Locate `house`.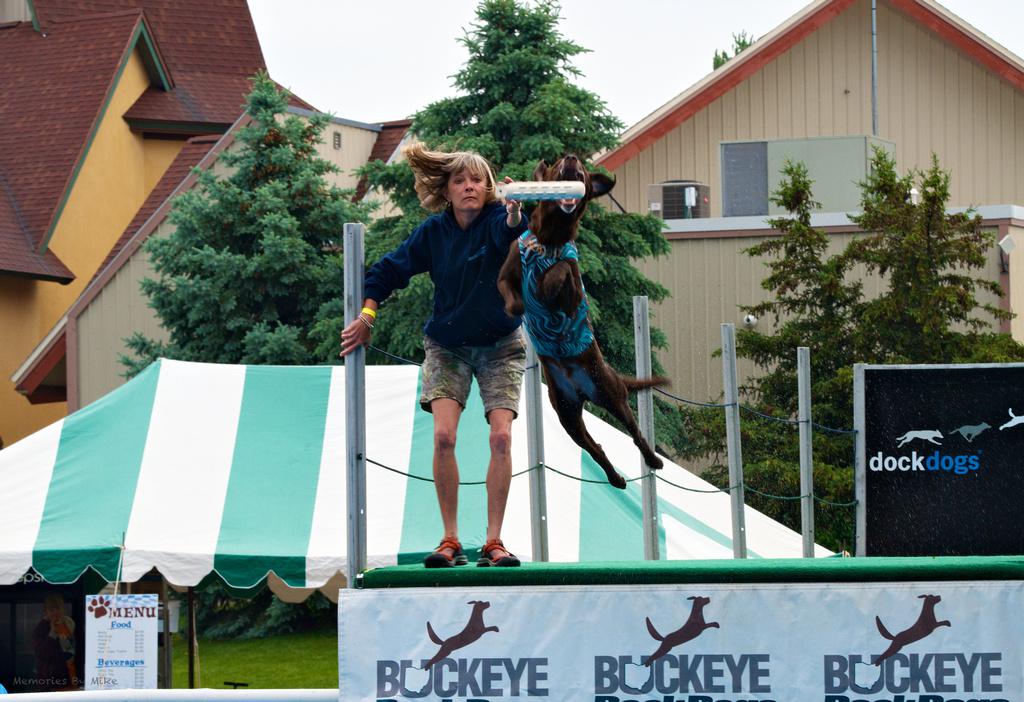
Bounding box: left=2, top=0, right=441, bottom=443.
